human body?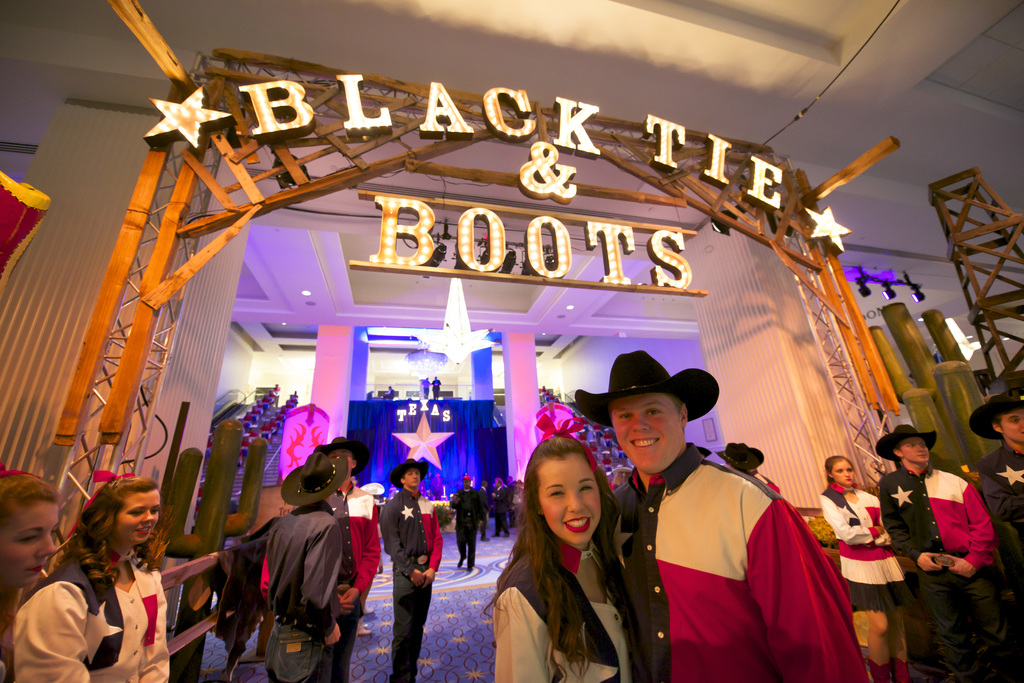
bbox=(14, 466, 168, 682)
